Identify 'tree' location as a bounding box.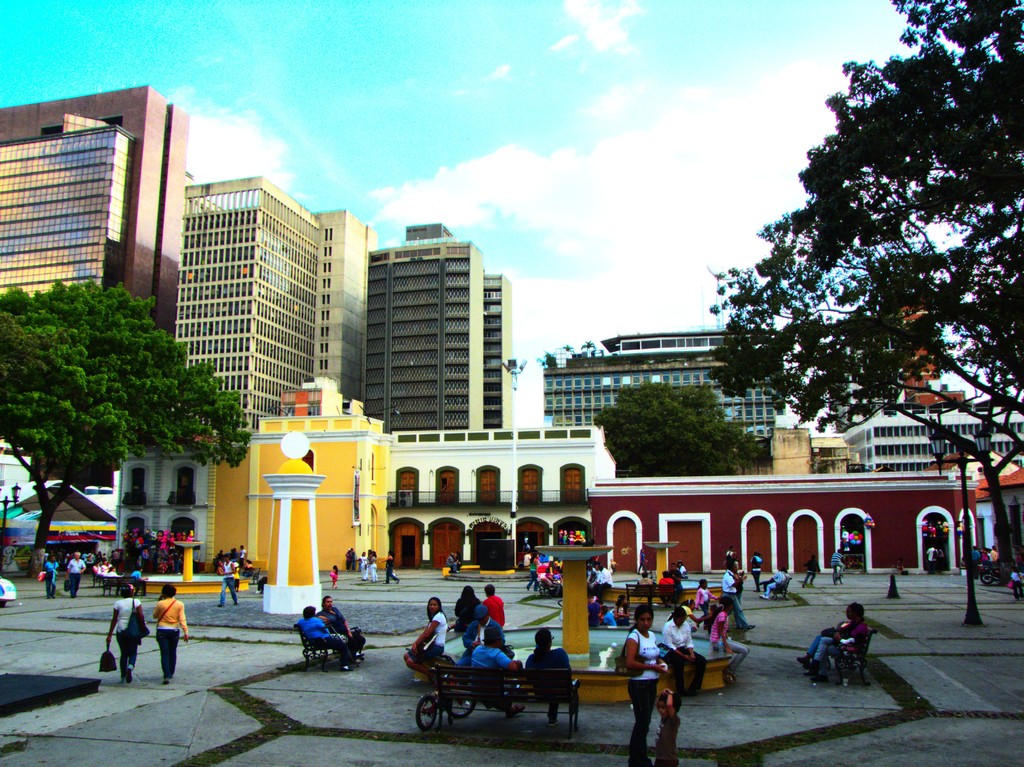
[x1=0, y1=240, x2=252, y2=581].
